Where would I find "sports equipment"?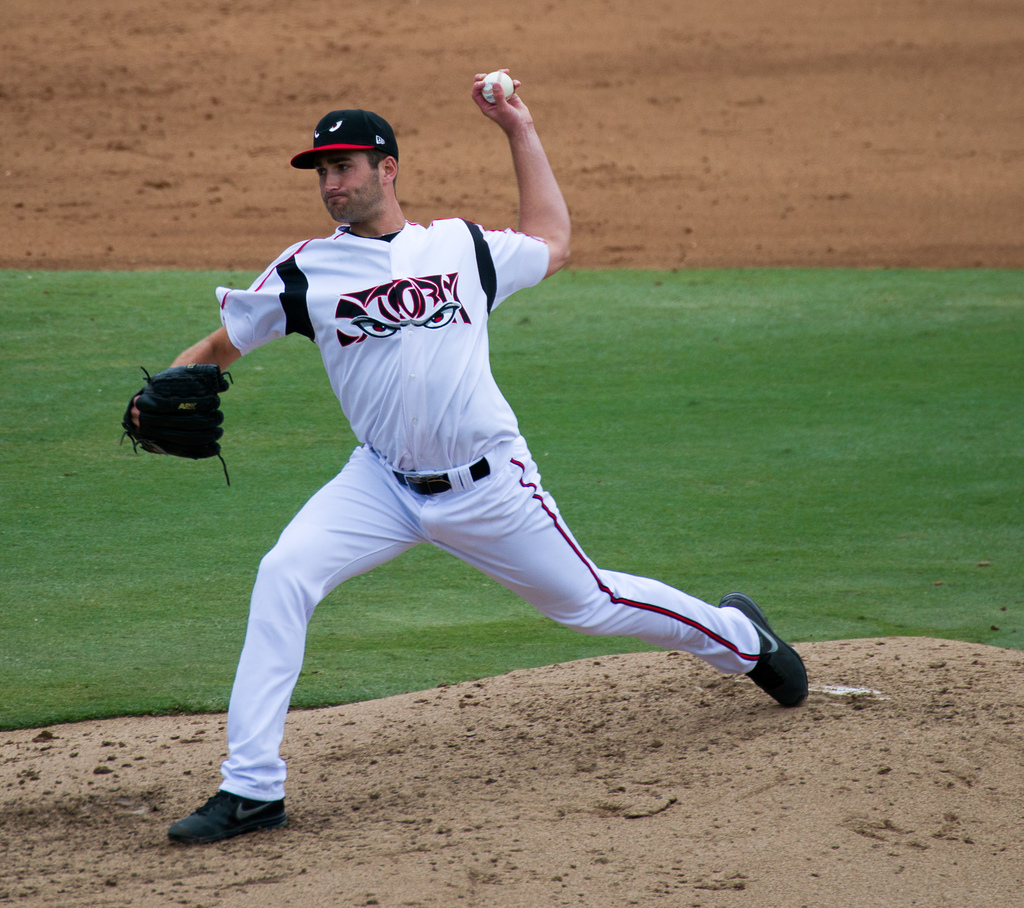
At box(169, 792, 292, 849).
